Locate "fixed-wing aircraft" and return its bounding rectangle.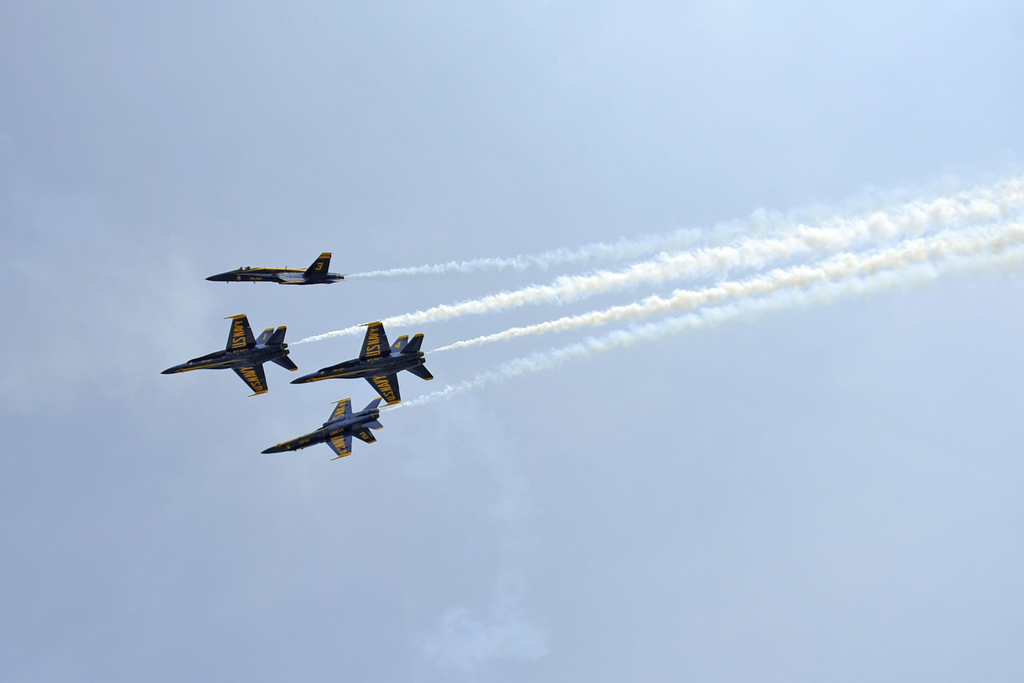
rect(260, 395, 383, 460).
